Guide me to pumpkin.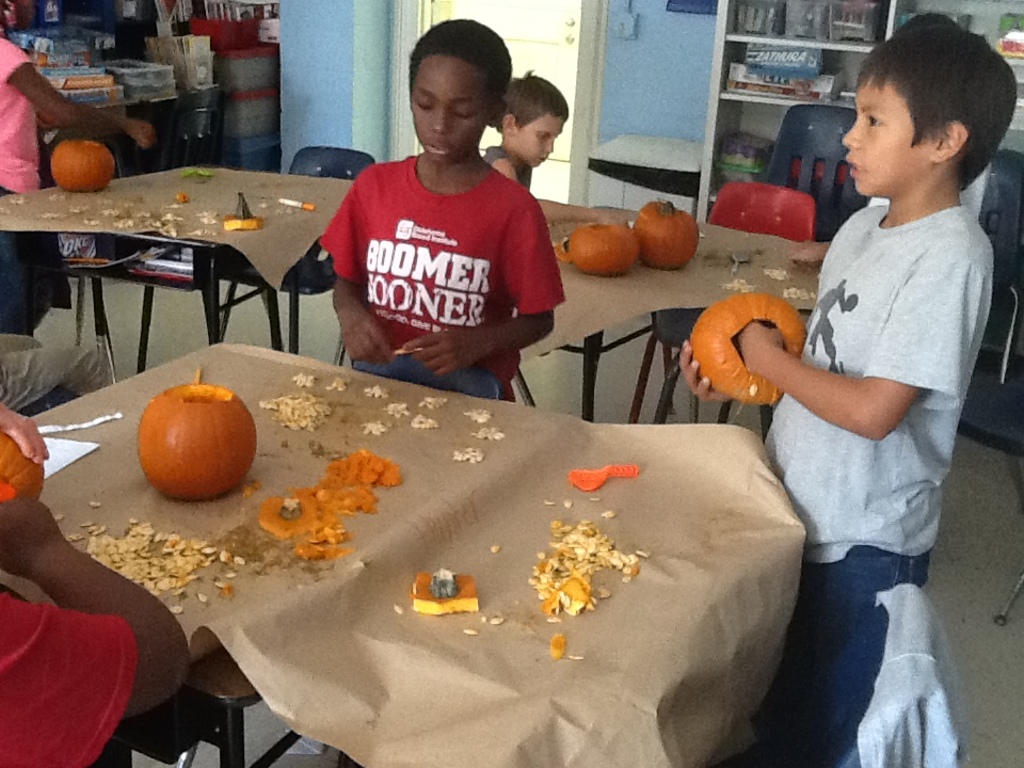
Guidance: 0, 432, 53, 503.
